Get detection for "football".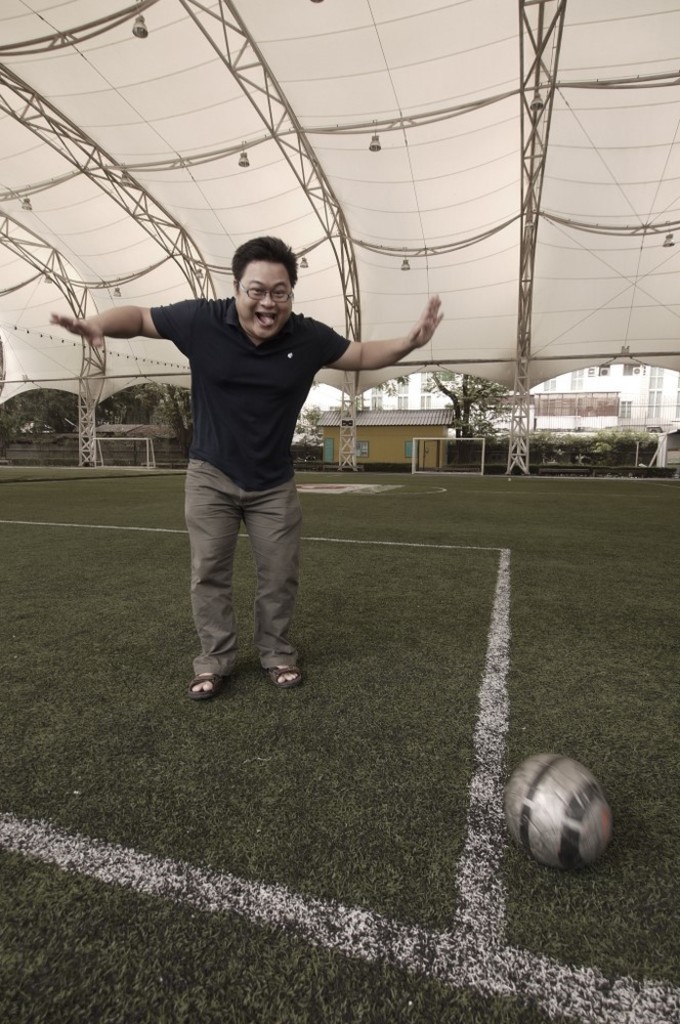
Detection: {"x1": 510, "y1": 751, "x2": 619, "y2": 863}.
